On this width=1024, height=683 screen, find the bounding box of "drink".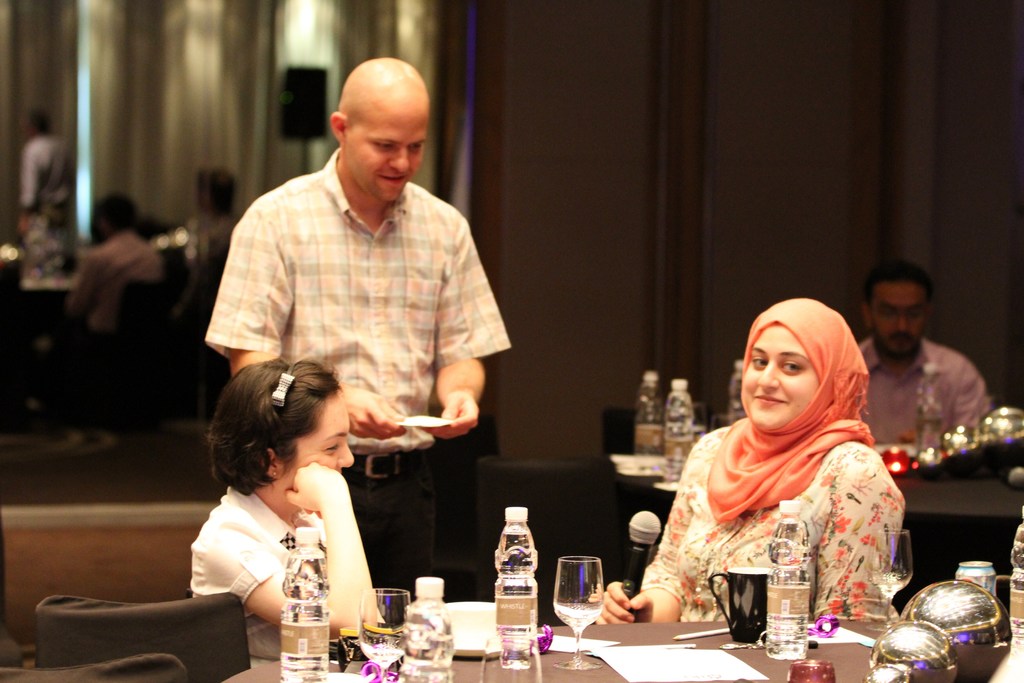
Bounding box: <bbox>280, 523, 332, 682</bbox>.
